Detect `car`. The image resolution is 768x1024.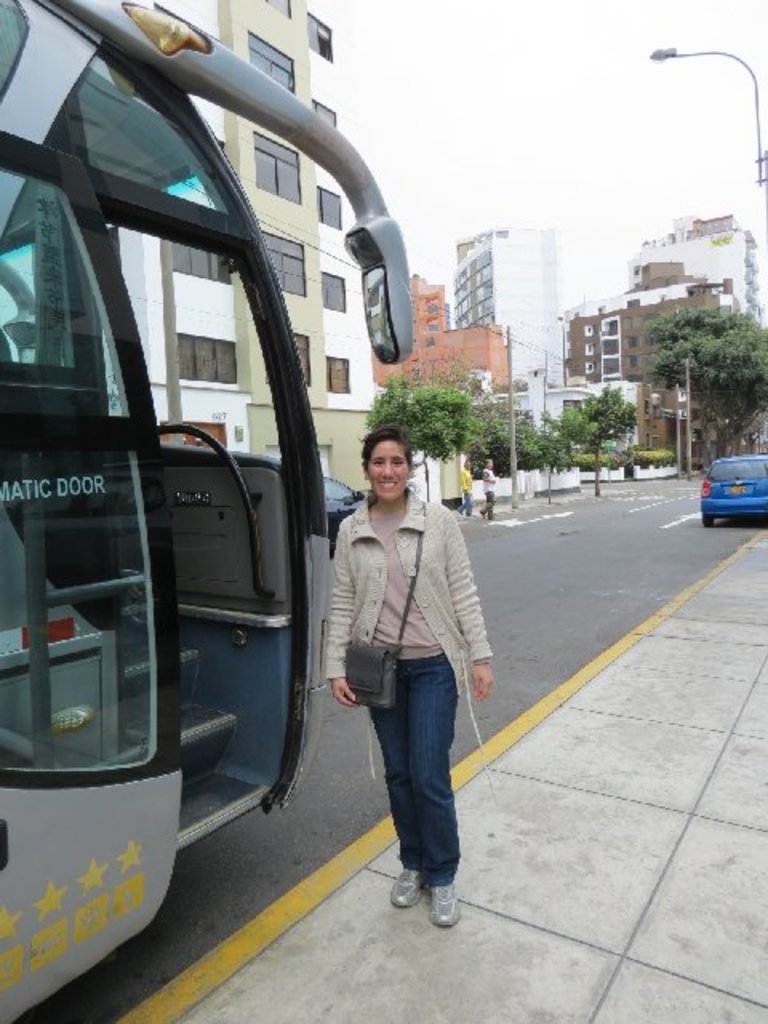
[0, 0, 766, 514].
